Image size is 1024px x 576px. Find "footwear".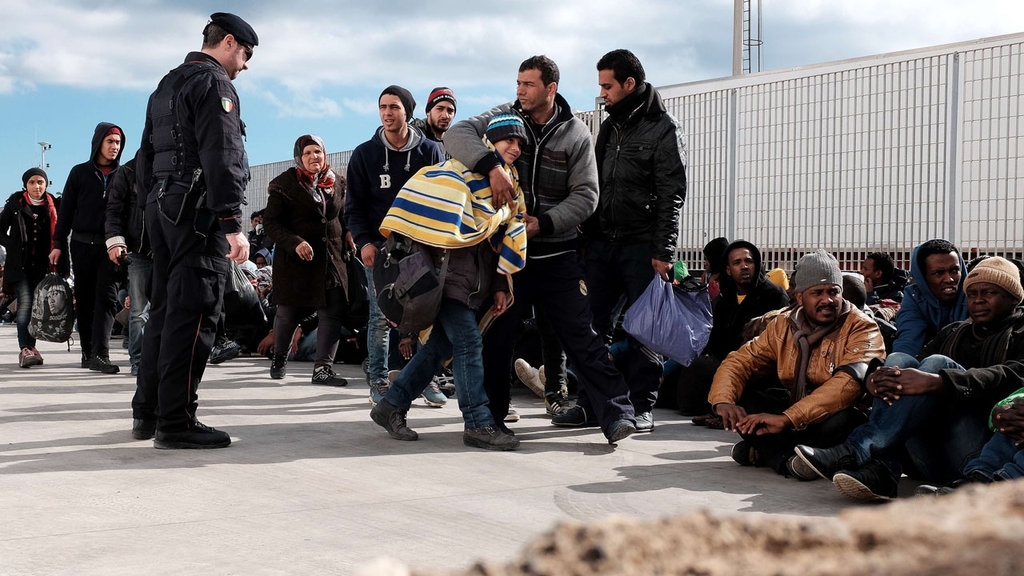
[x1=310, y1=363, x2=349, y2=389].
